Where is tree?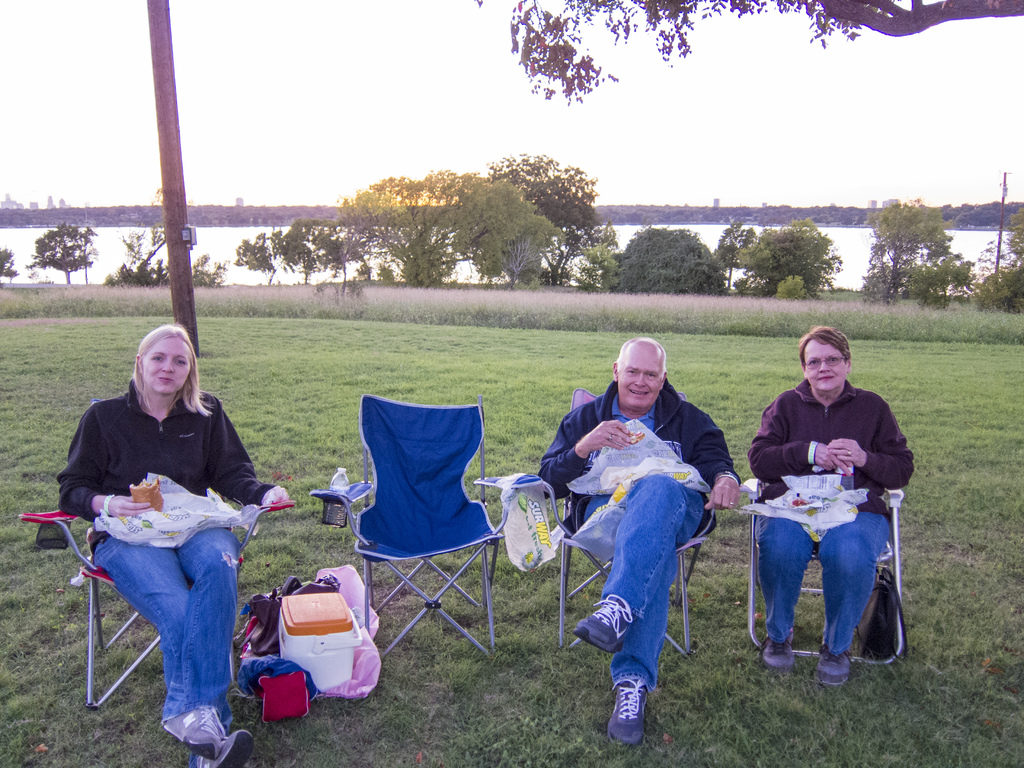
region(310, 213, 354, 292).
